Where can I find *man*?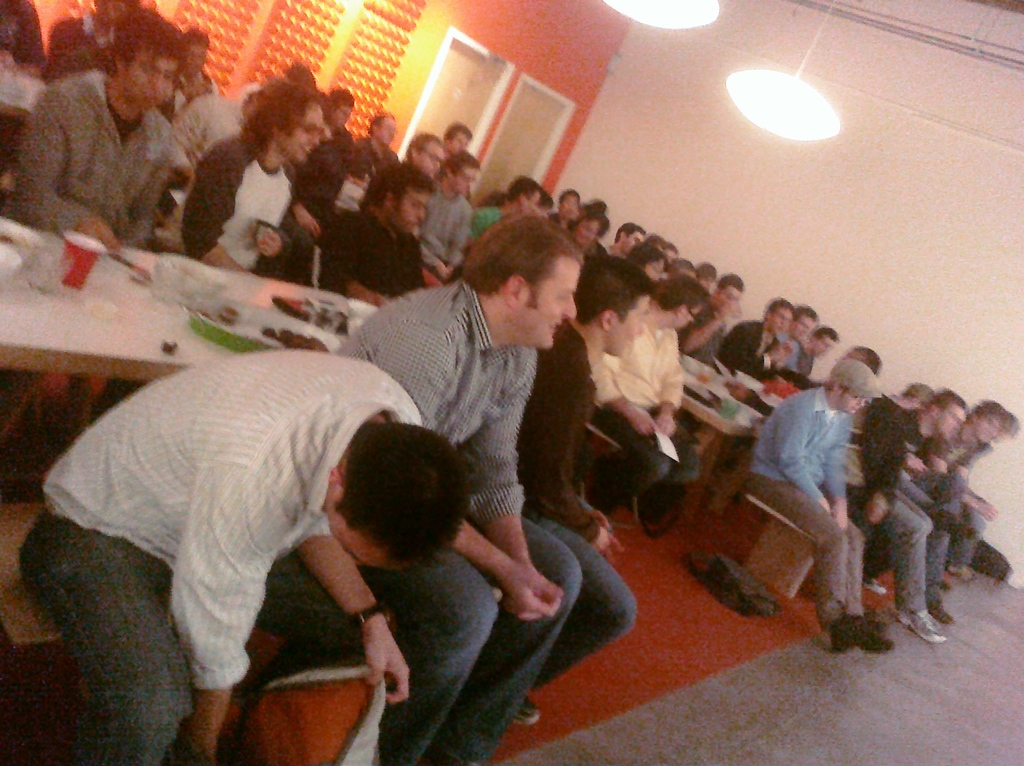
You can find it at 767/343/899/637.
